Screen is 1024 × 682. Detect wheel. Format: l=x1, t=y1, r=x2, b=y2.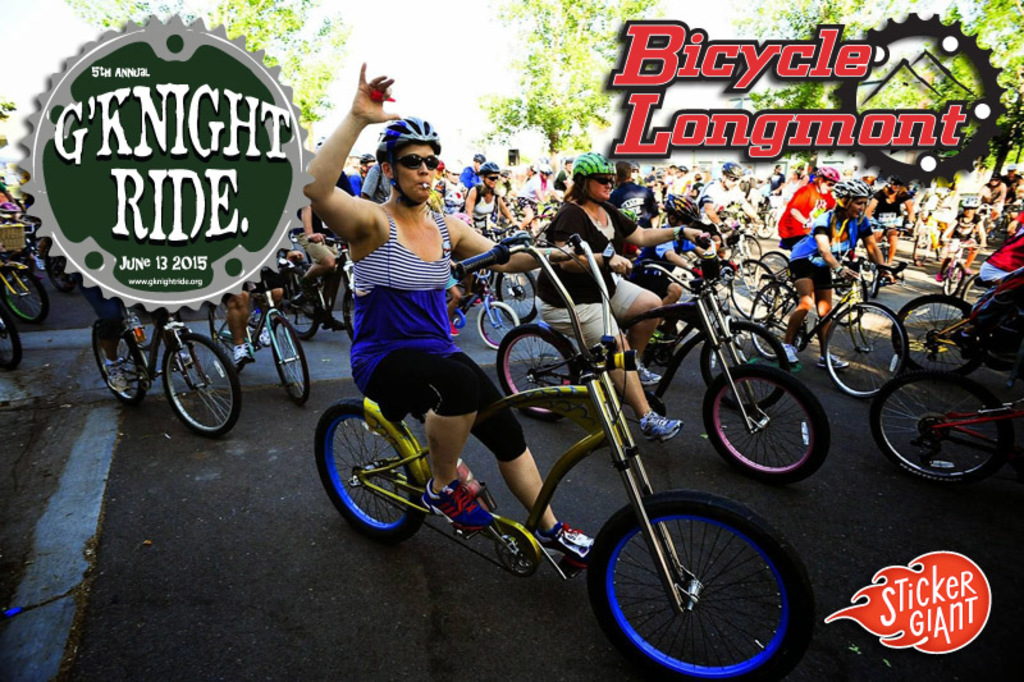
l=723, t=256, r=778, b=322.
